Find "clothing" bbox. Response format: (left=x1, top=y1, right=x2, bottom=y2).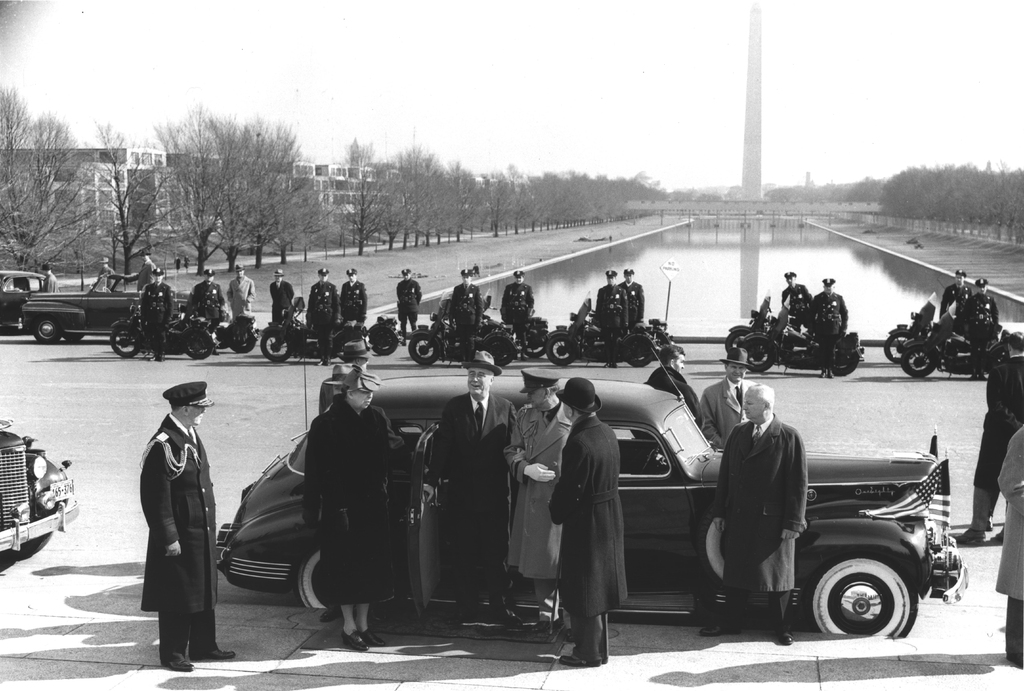
(left=136, top=258, right=157, bottom=289).
